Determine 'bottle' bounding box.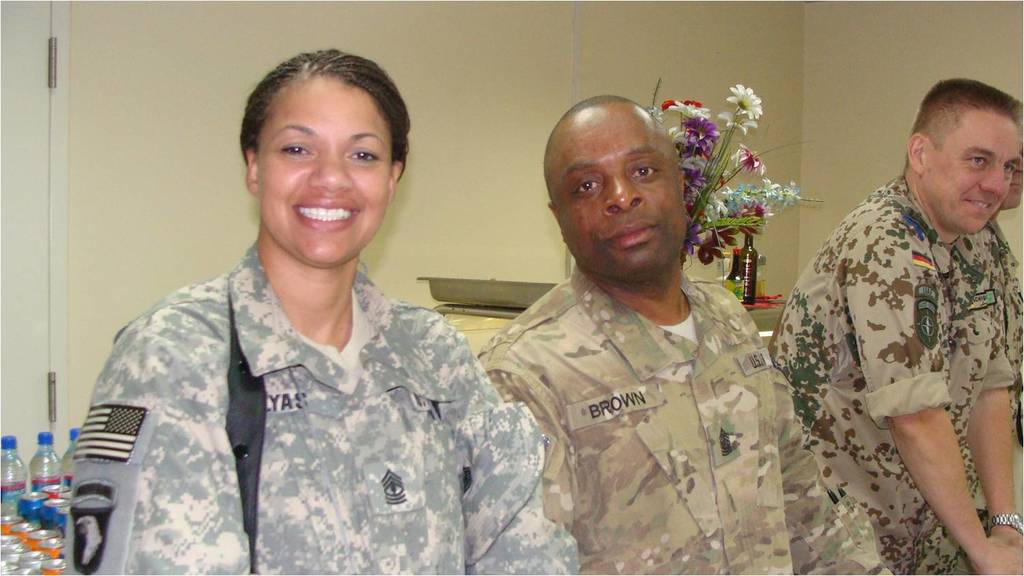
Determined: 26 429 64 502.
